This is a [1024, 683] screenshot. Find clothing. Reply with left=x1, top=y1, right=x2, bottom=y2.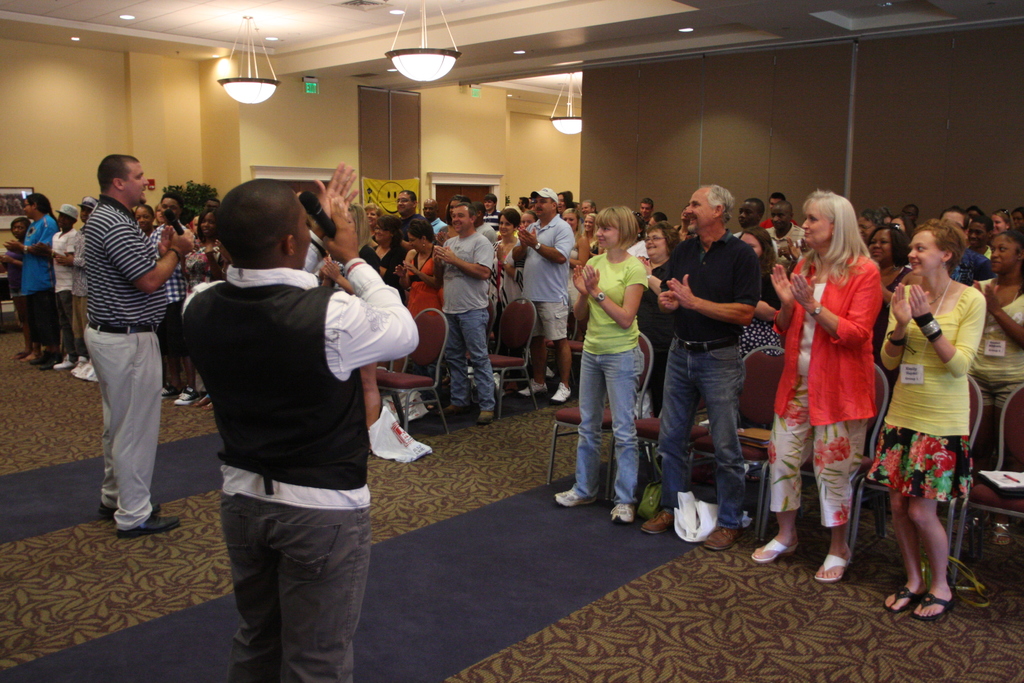
left=732, top=220, right=774, bottom=258.
